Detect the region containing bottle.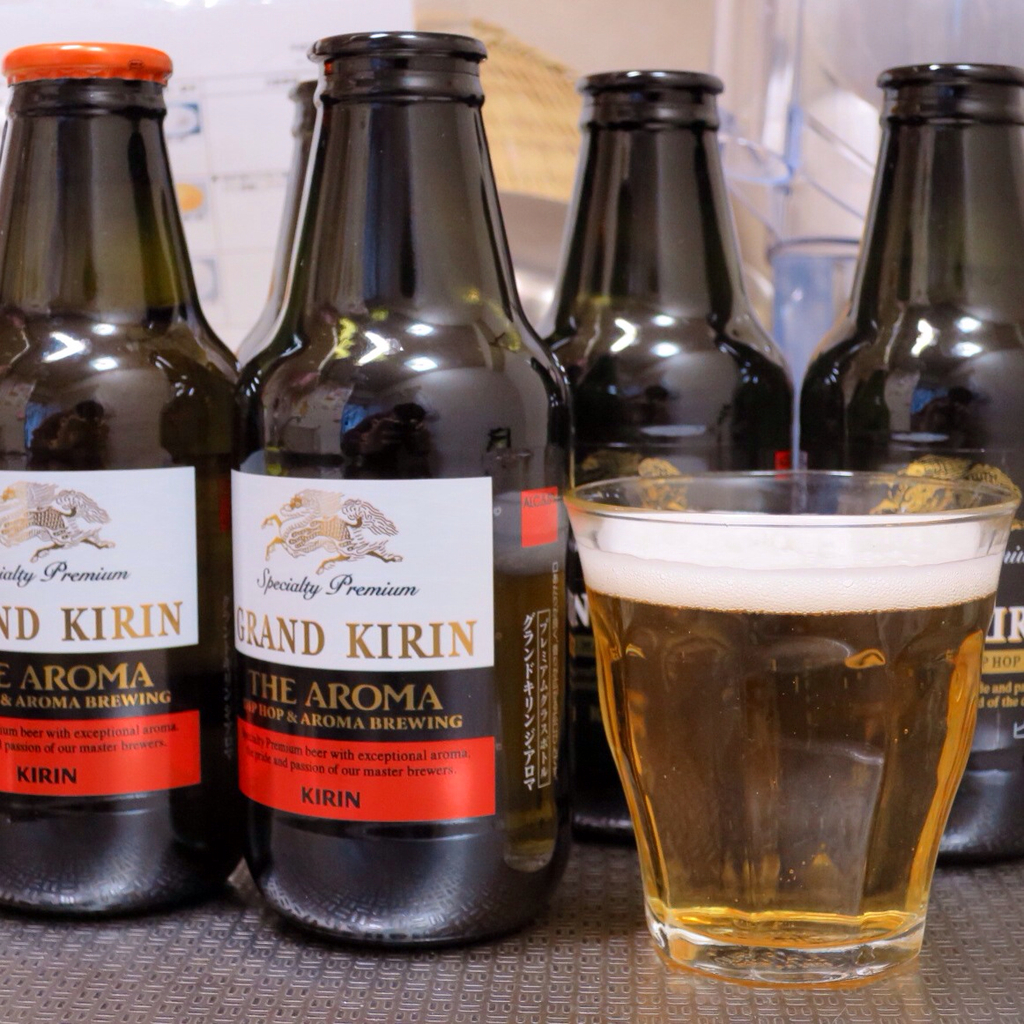
0/37/234/932.
